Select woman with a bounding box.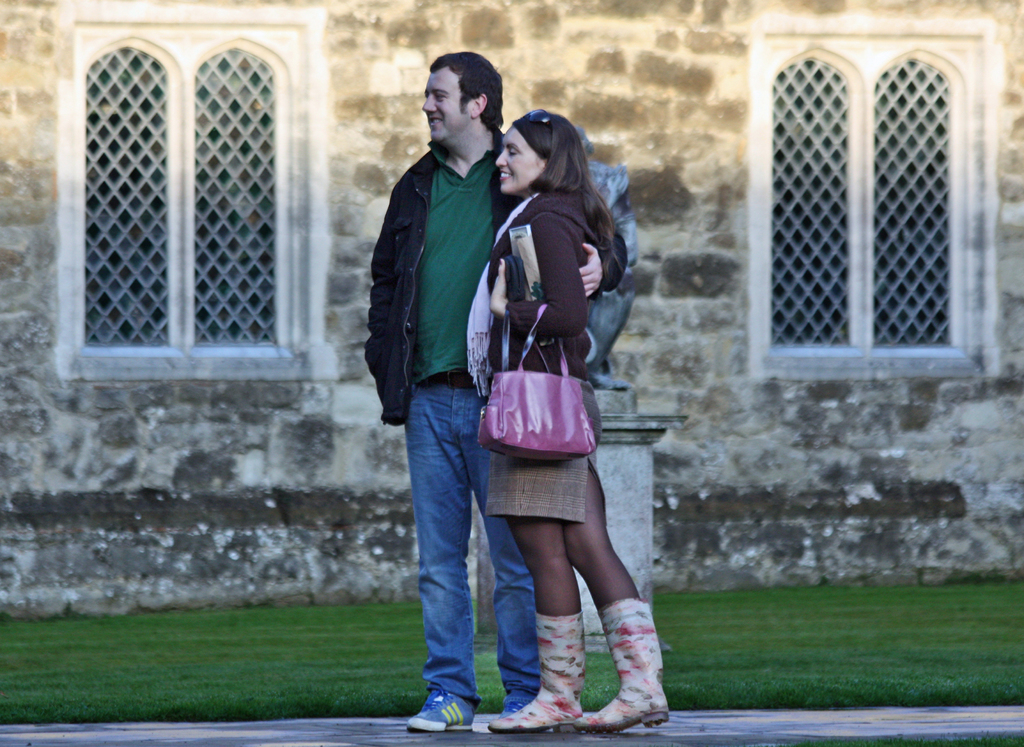
BBox(464, 110, 679, 733).
